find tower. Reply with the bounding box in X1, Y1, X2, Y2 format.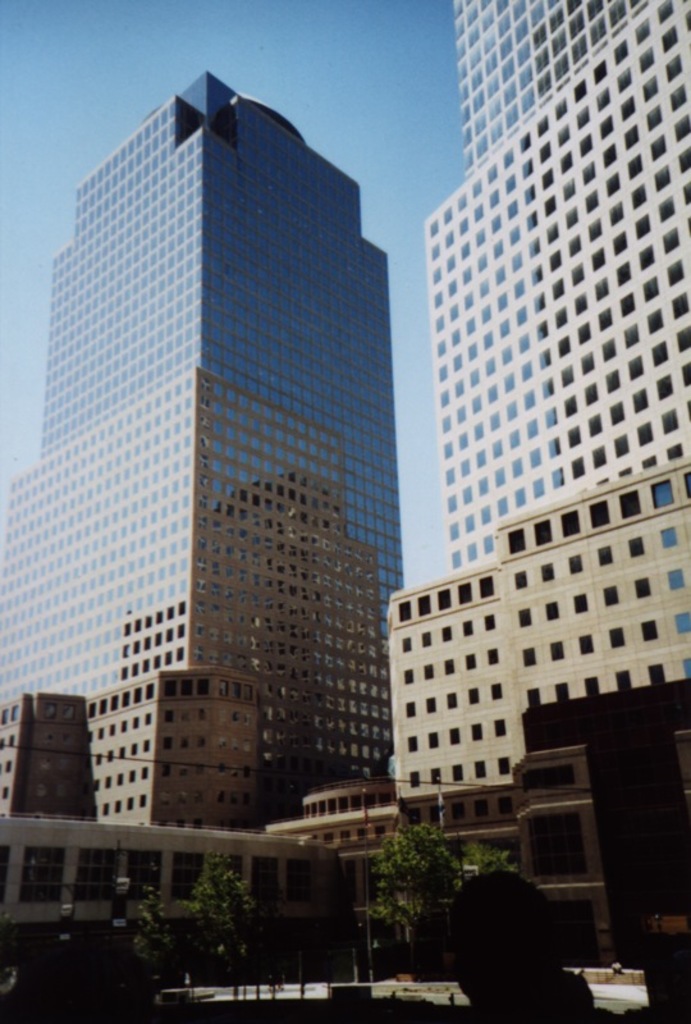
395, 0, 690, 806.
